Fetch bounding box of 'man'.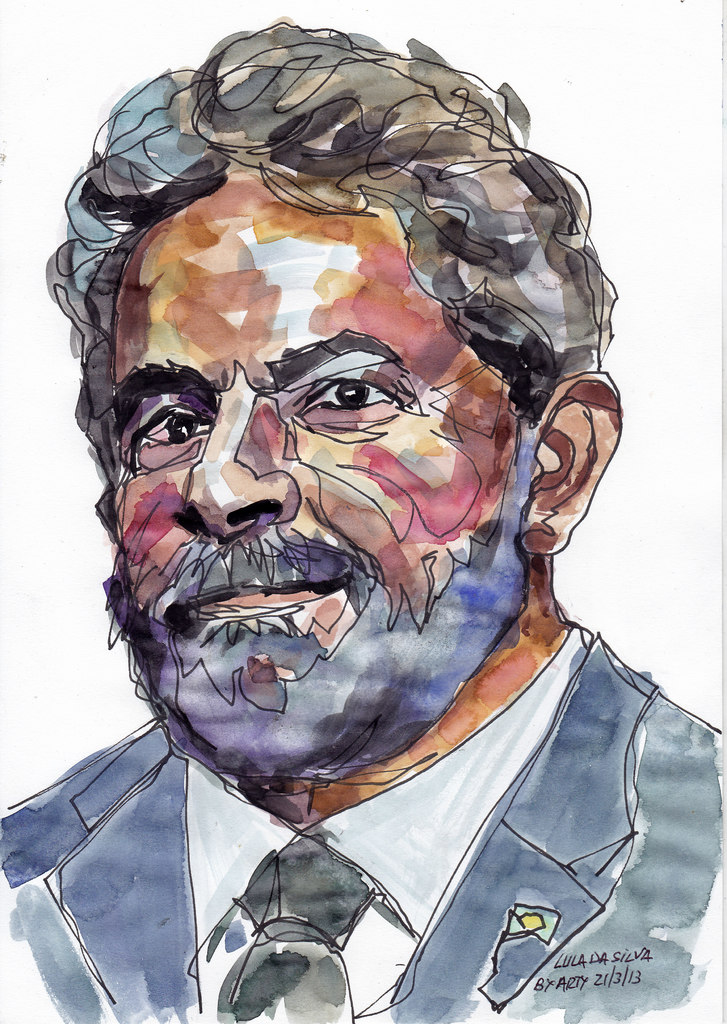
Bbox: [1, 5, 719, 1023].
